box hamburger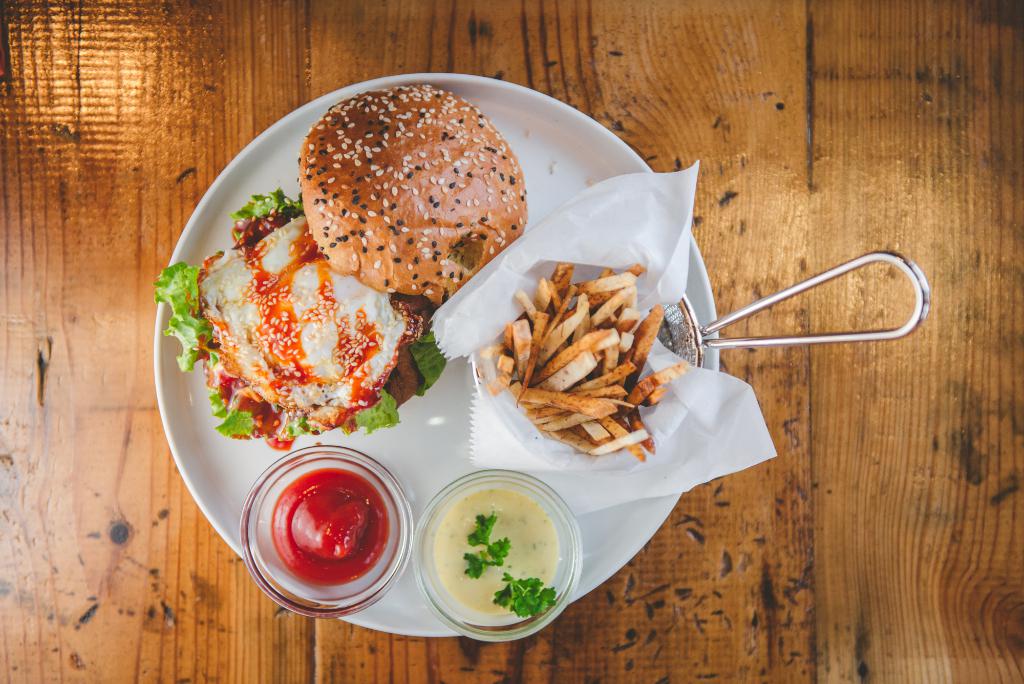
rect(152, 84, 525, 452)
